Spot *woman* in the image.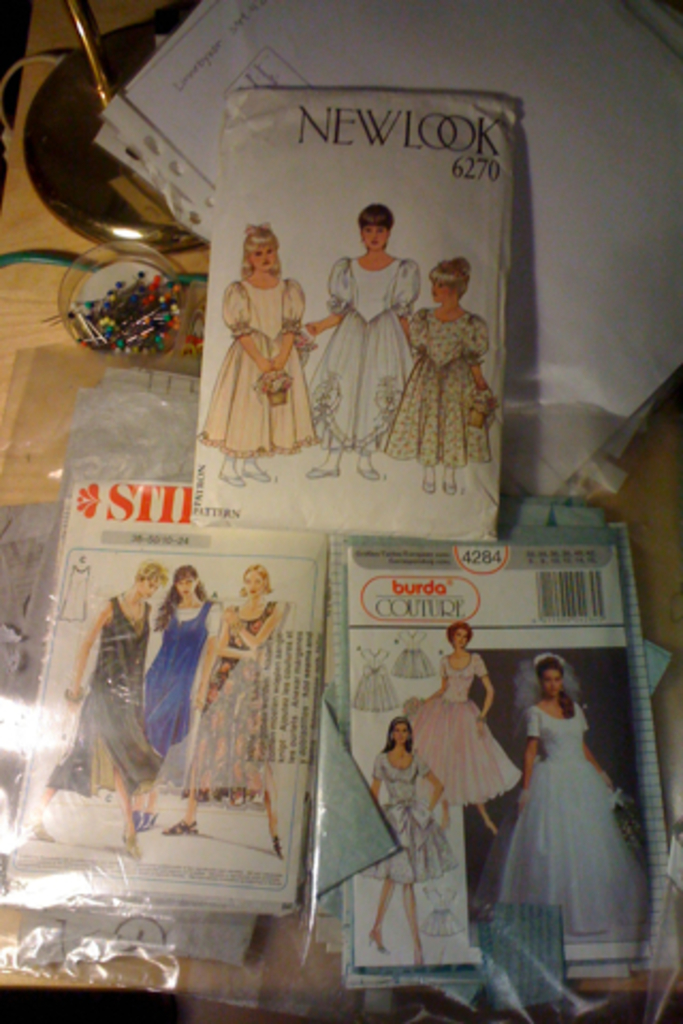
*woman* found at 297:201:425:478.
